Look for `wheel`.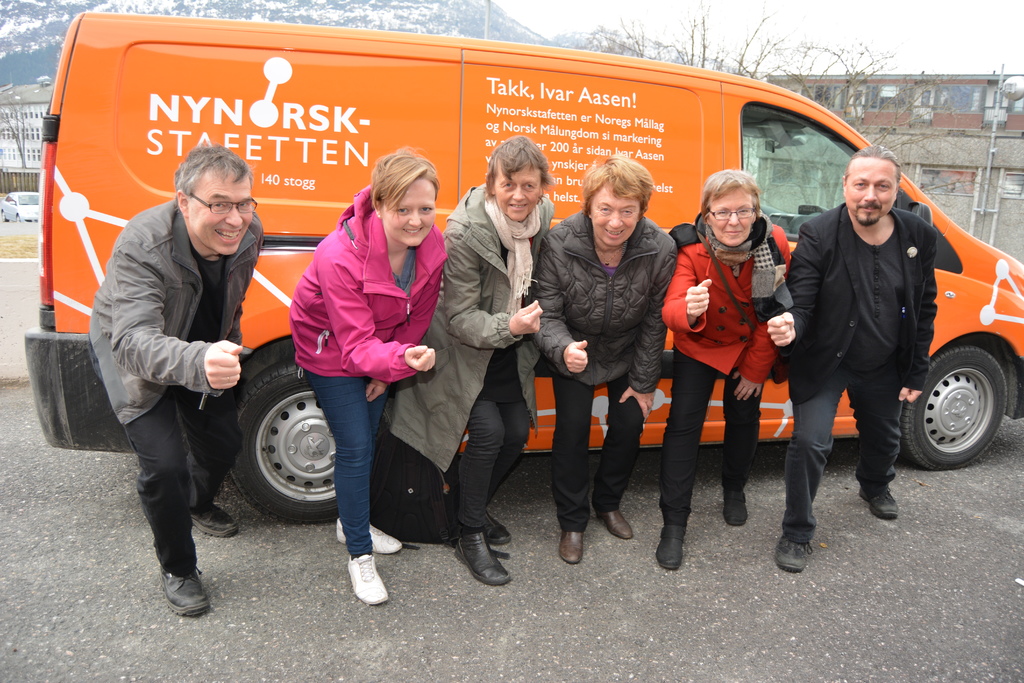
Found: bbox(894, 344, 1007, 475).
